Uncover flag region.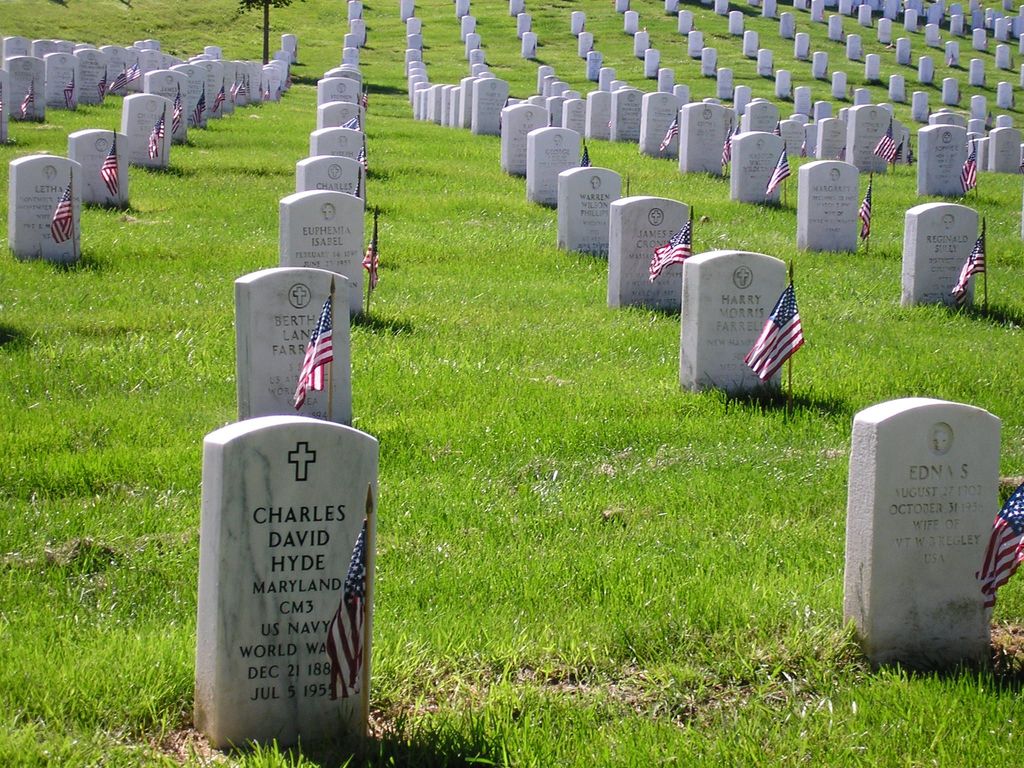
Uncovered: box(361, 85, 374, 109).
